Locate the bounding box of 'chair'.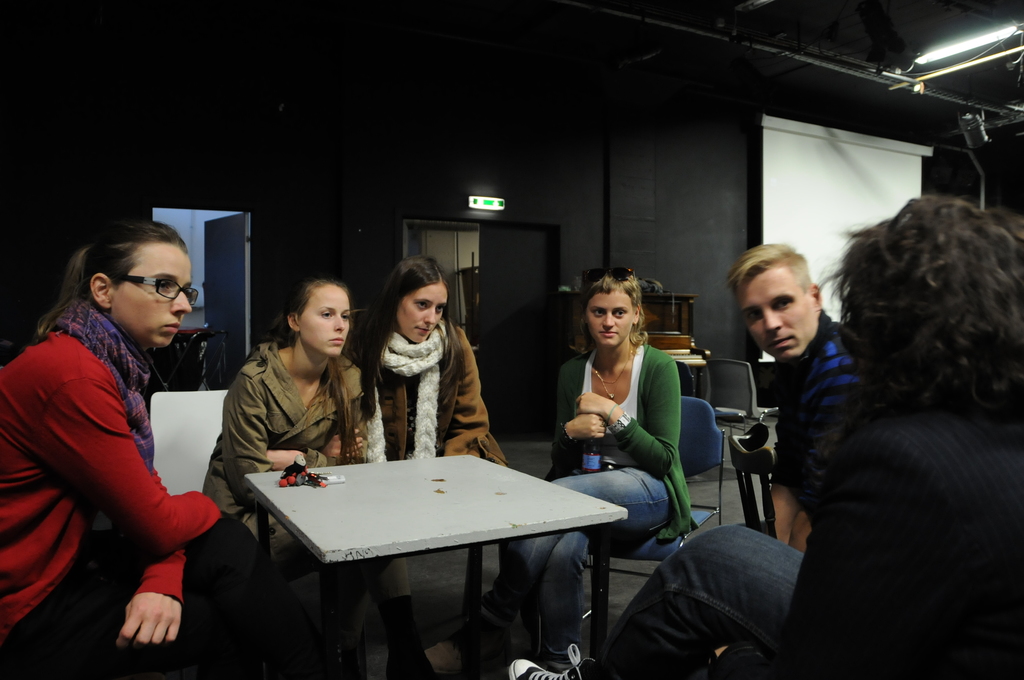
Bounding box: bbox(705, 355, 783, 451).
